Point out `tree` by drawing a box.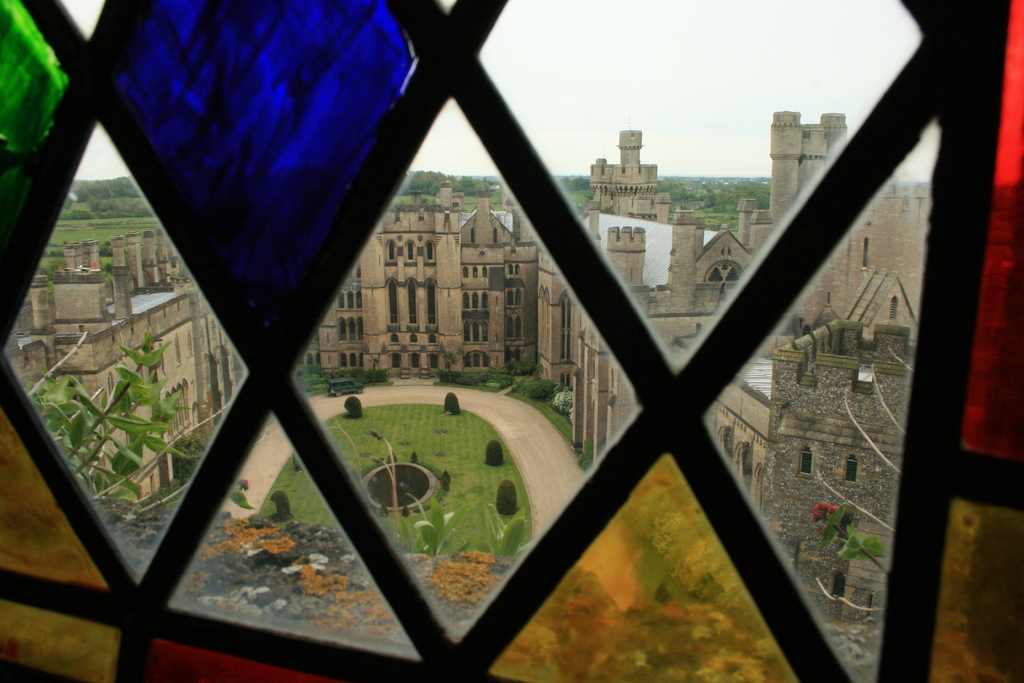
BBox(22, 329, 232, 515).
